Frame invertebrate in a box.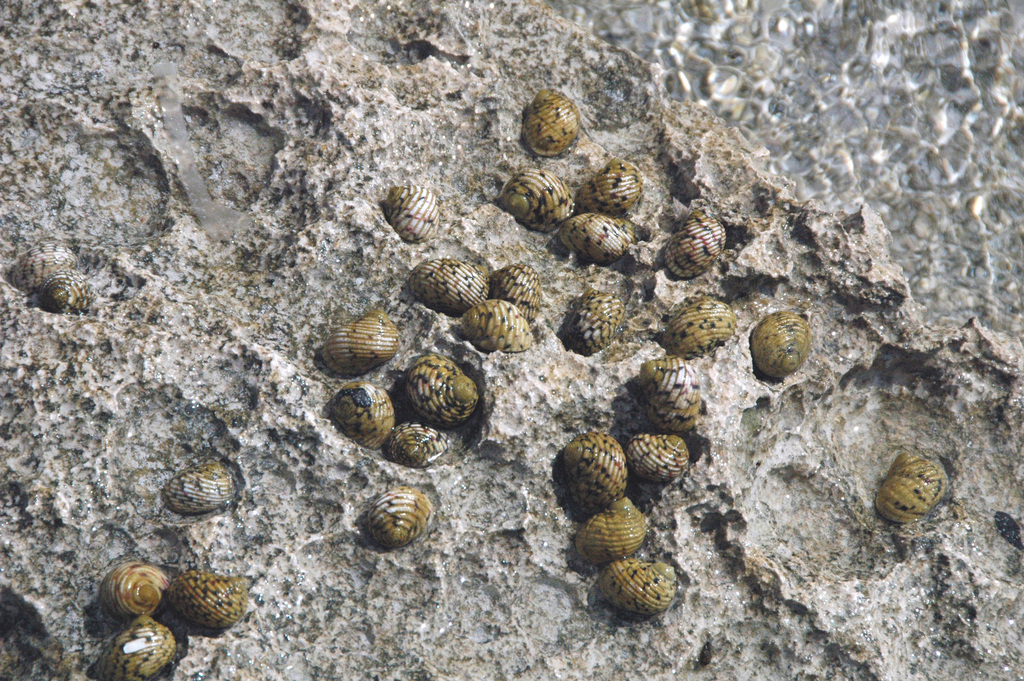
region(161, 466, 234, 509).
